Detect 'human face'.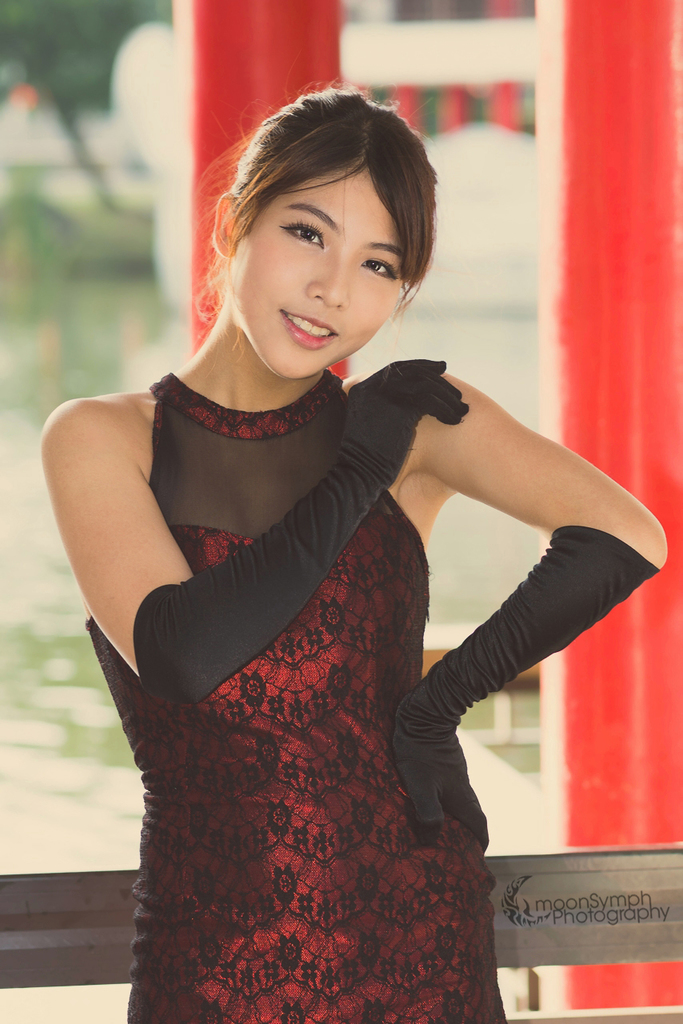
Detected at detection(230, 159, 399, 374).
